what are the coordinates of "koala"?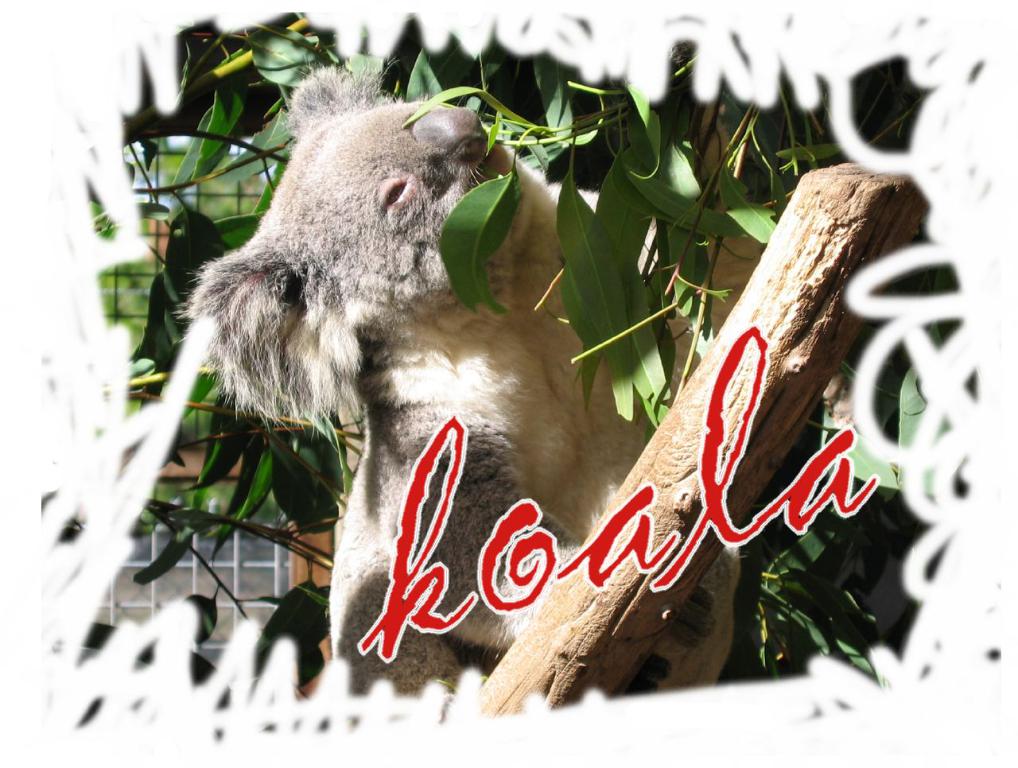
[175,56,744,700].
